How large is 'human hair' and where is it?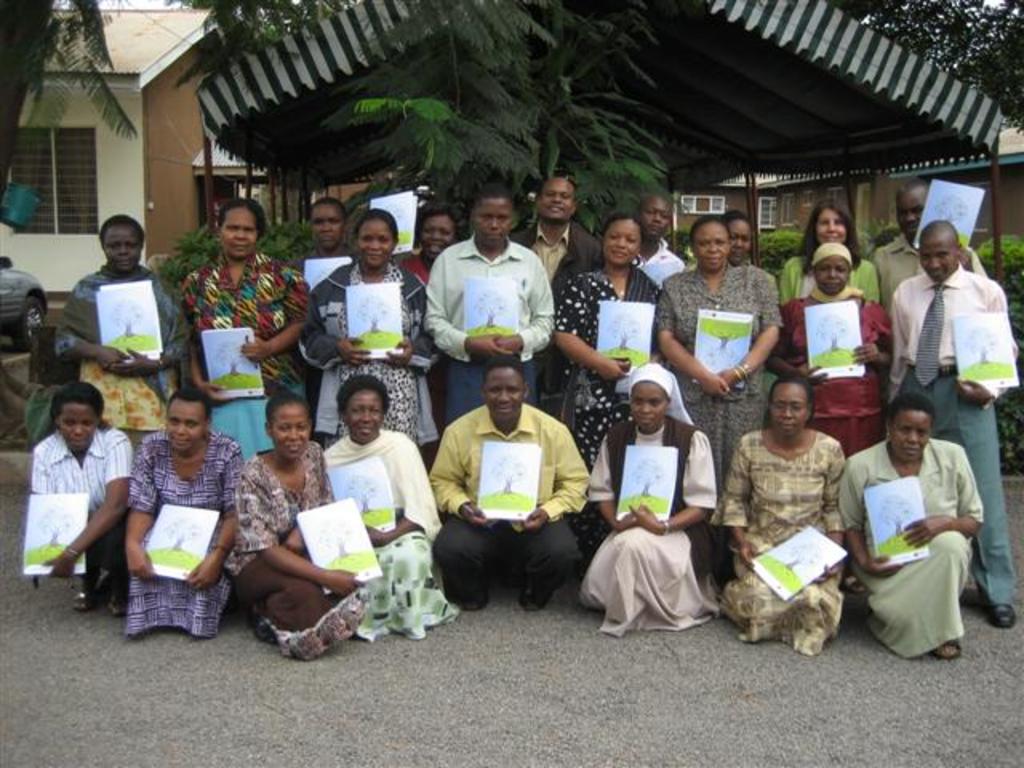
Bounding box: left=221, top=200, right=267, bottom=235.
